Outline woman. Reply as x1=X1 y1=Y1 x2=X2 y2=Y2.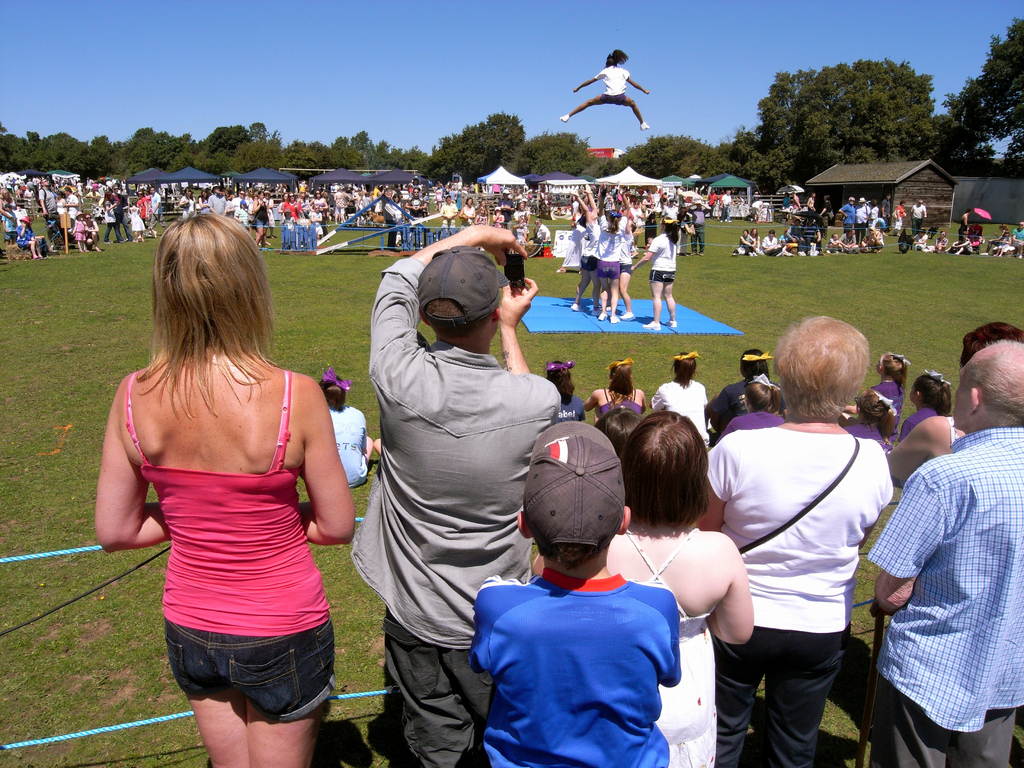
x1=762 y1=227 x2=781 y2=257.
